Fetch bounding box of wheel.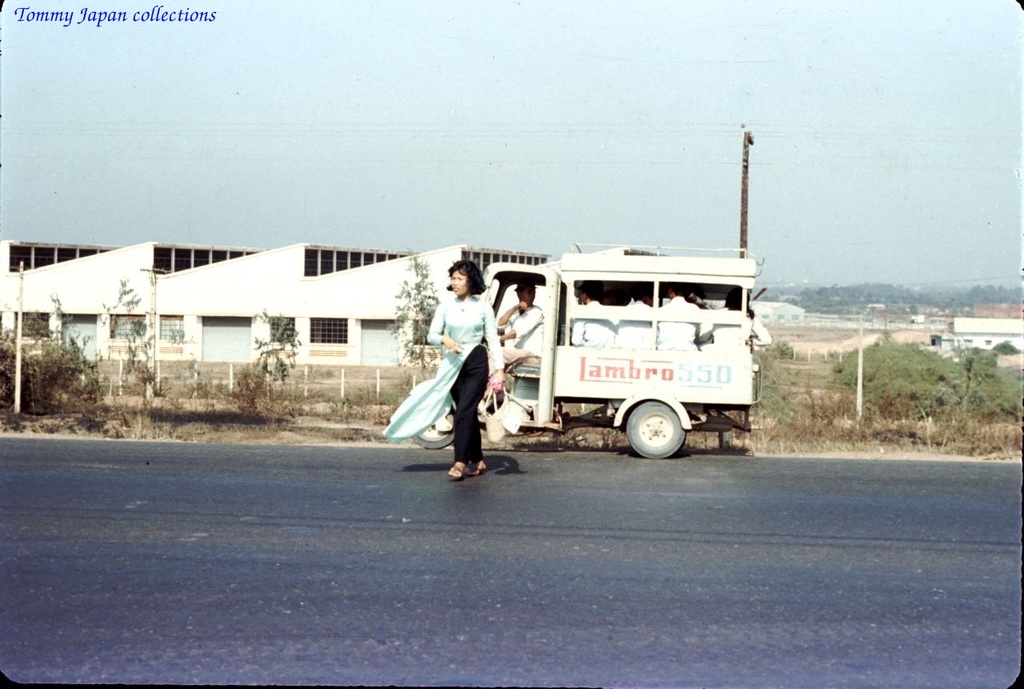
Bbox: {"left": 609, "top": 401, "right": 696, "bottom": 457}.
